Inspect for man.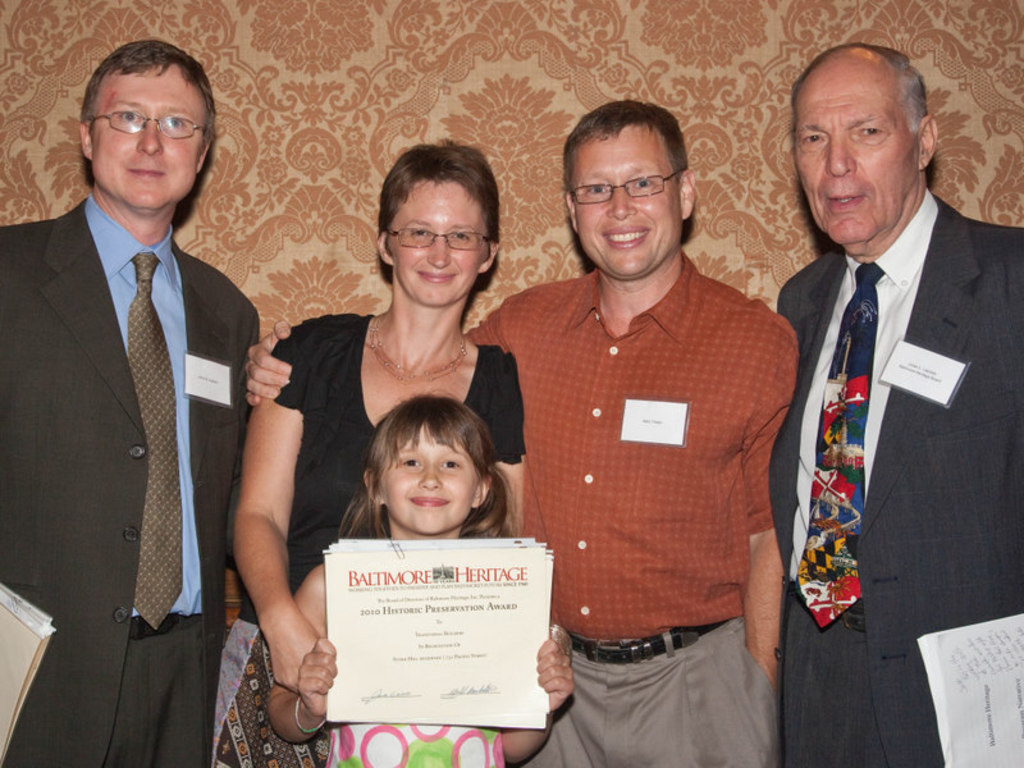
Inspection: {"x1": 239, "y1": 95, "x2": 805, "y2": 767}.
